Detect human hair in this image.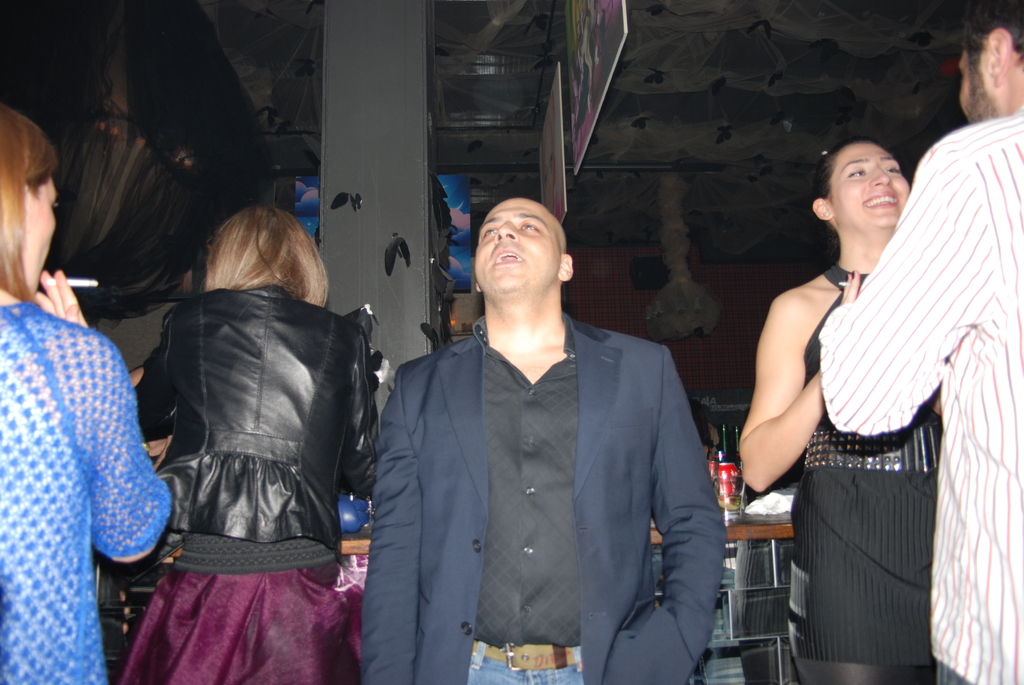
Detection: box=[959, 0, 1023, 99].
